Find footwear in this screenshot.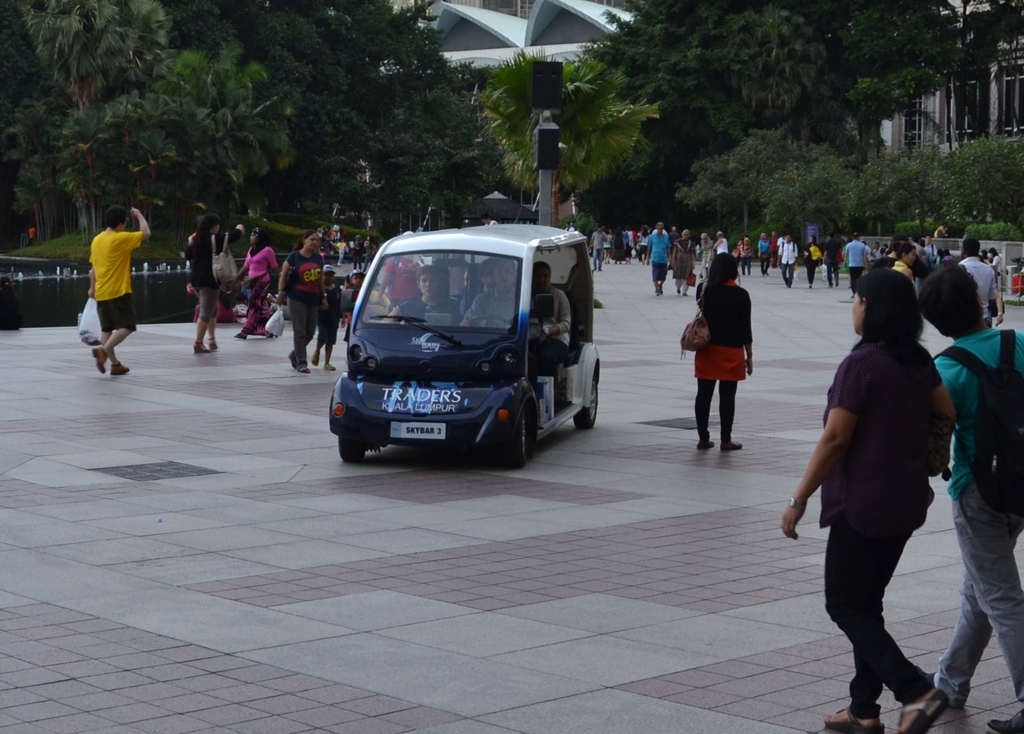
The bounding box for footwear is left=297, top=356, right=310, bottom=372.
